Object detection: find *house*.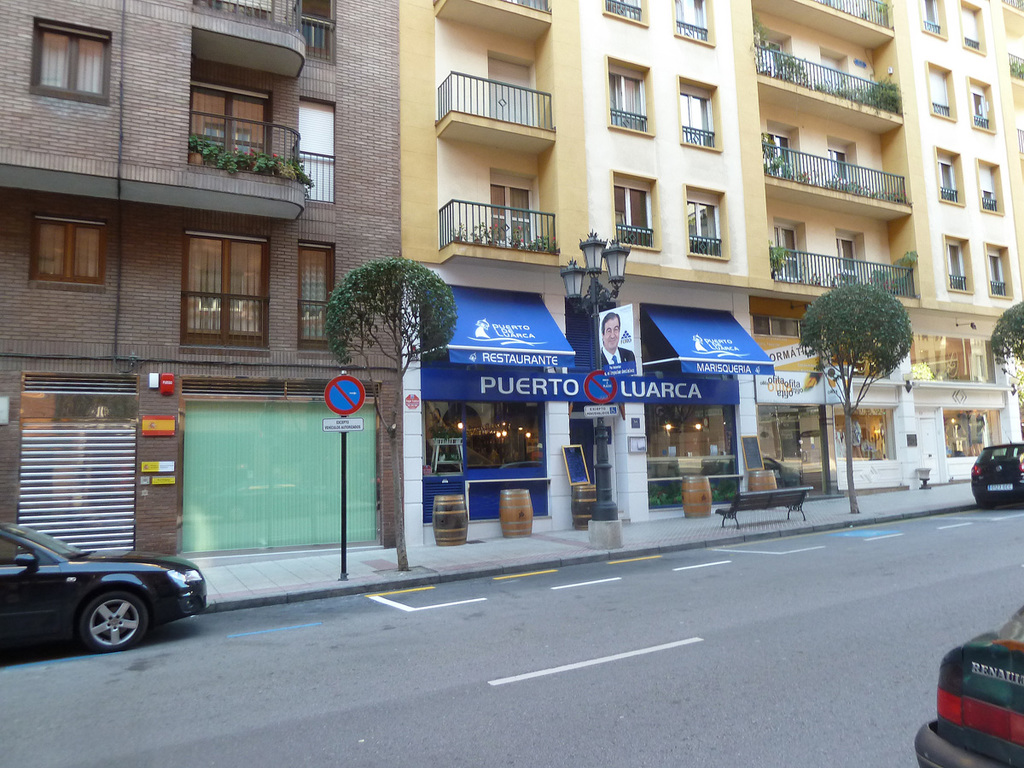
0,12,429,476.
